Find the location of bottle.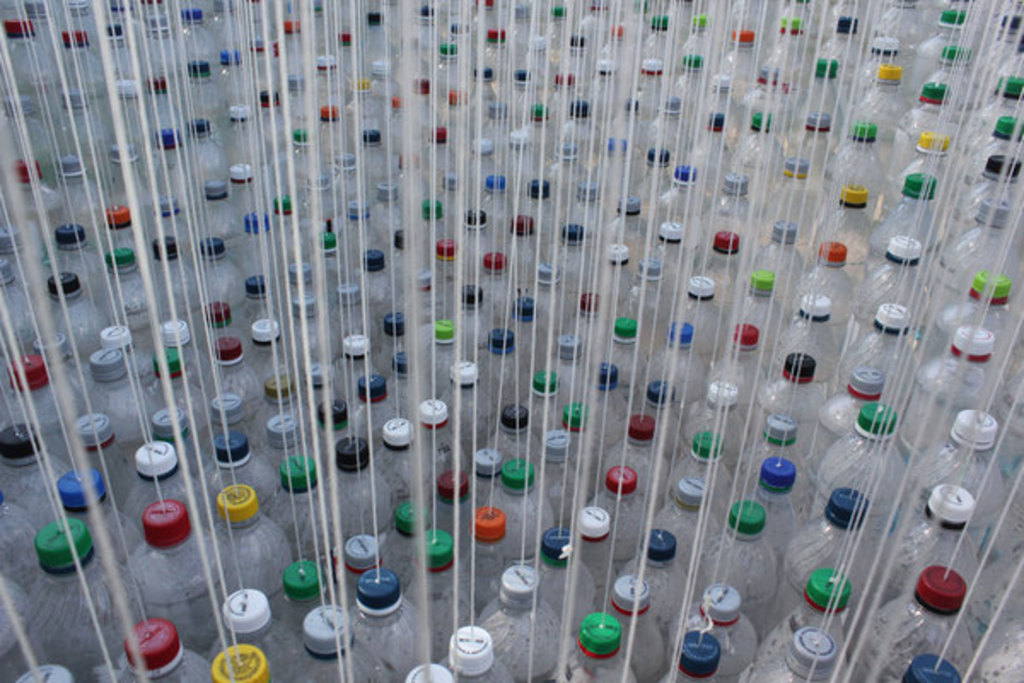
Location: BBox(304, 60, 348, 113).
